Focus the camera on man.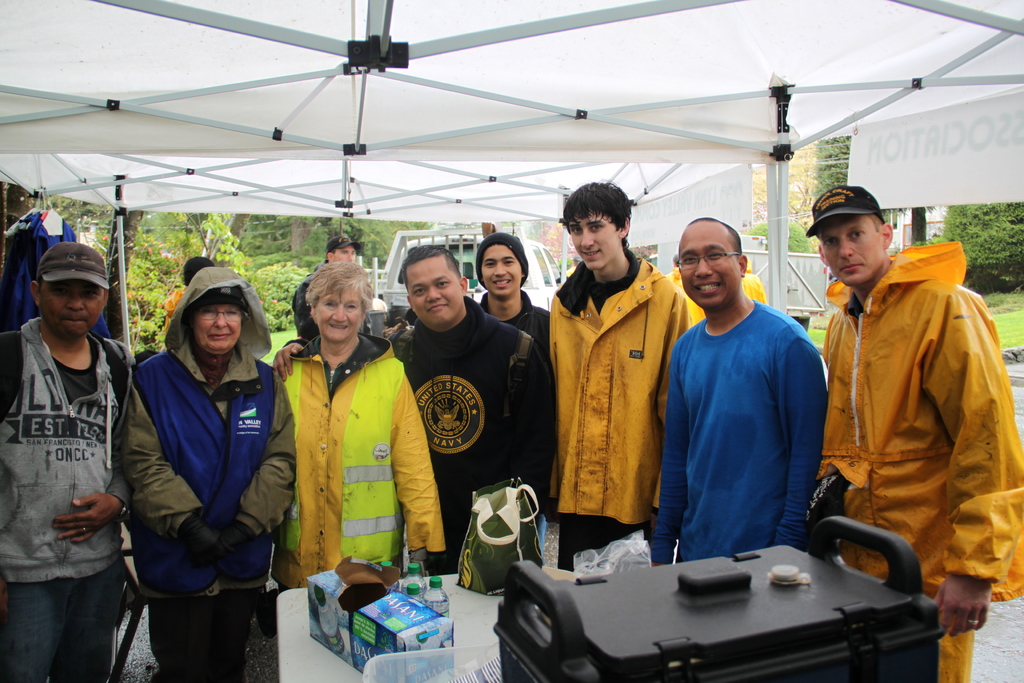
Focus region: [259, 246, 546, 587].
